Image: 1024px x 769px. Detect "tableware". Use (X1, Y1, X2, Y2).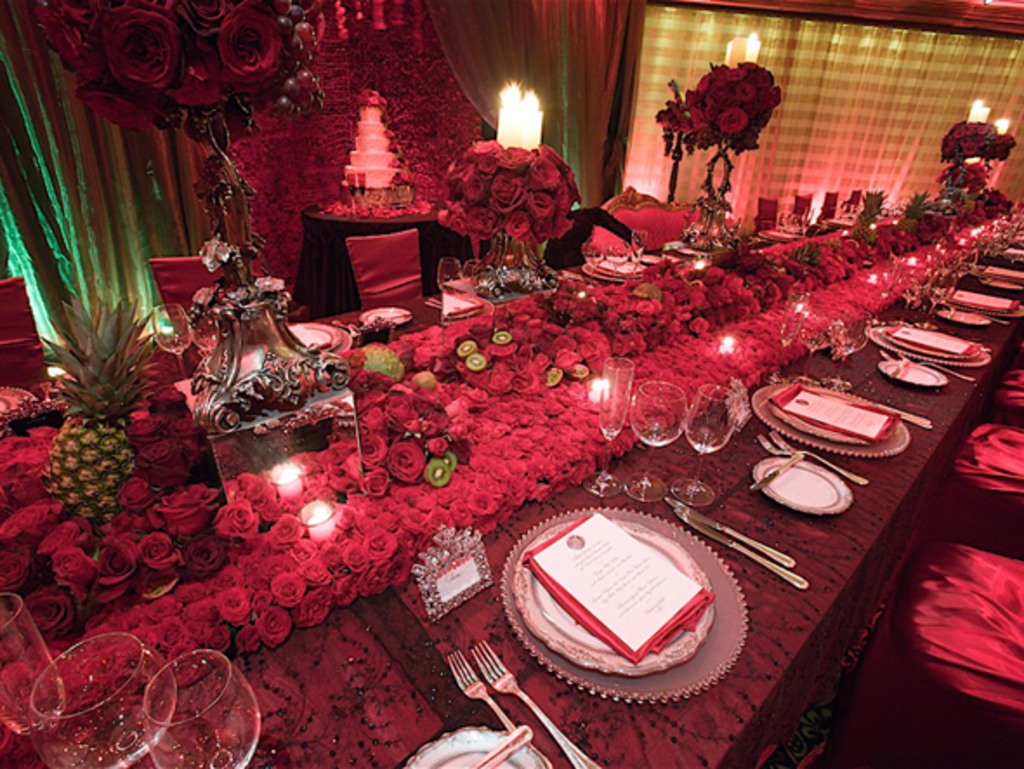
(481, 734, 533, 766).
